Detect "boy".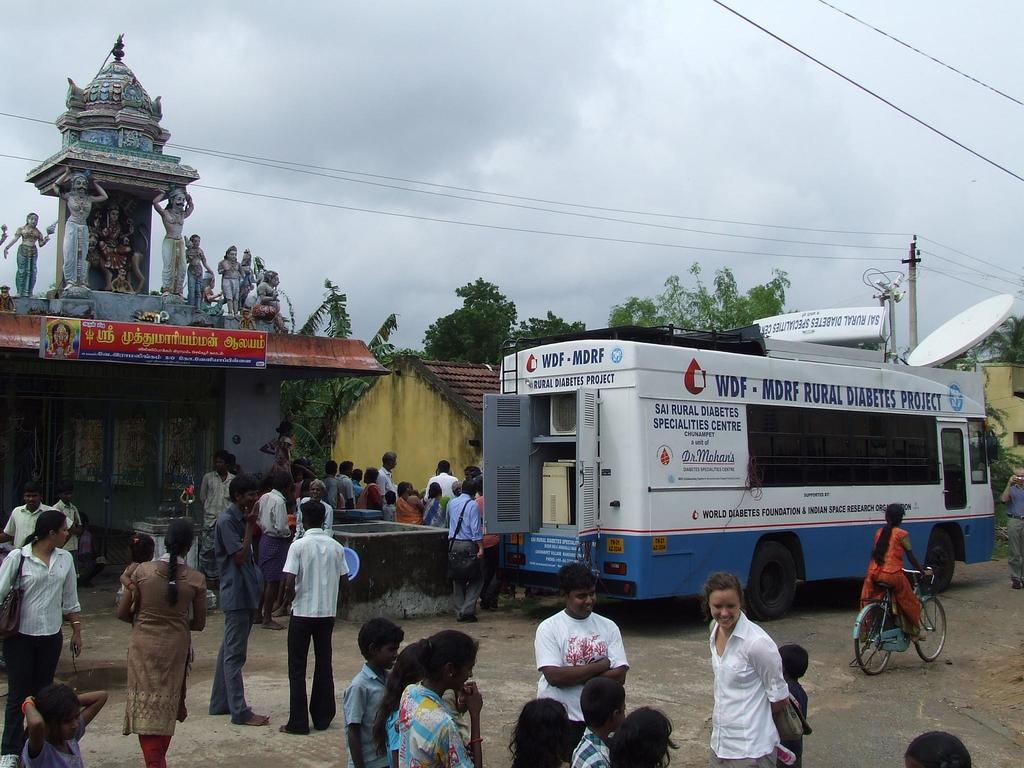
Detected at box=[53, 489, 80, 579].
